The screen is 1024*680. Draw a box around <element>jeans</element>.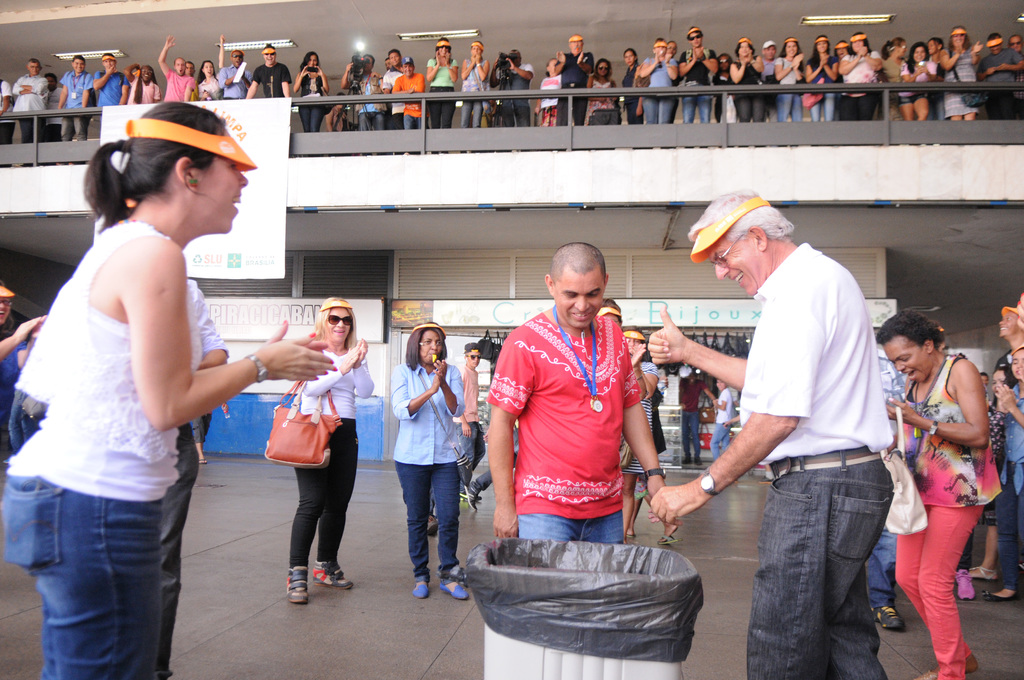
box=[285, 415, 358, 570].
